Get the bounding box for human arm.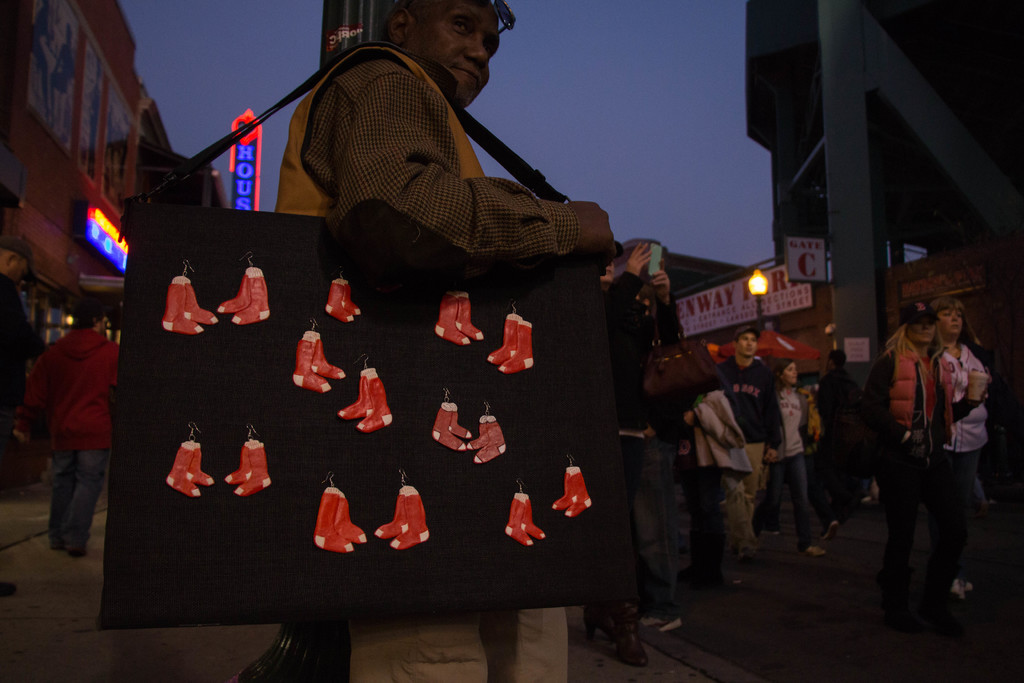
639:262:685:346.
